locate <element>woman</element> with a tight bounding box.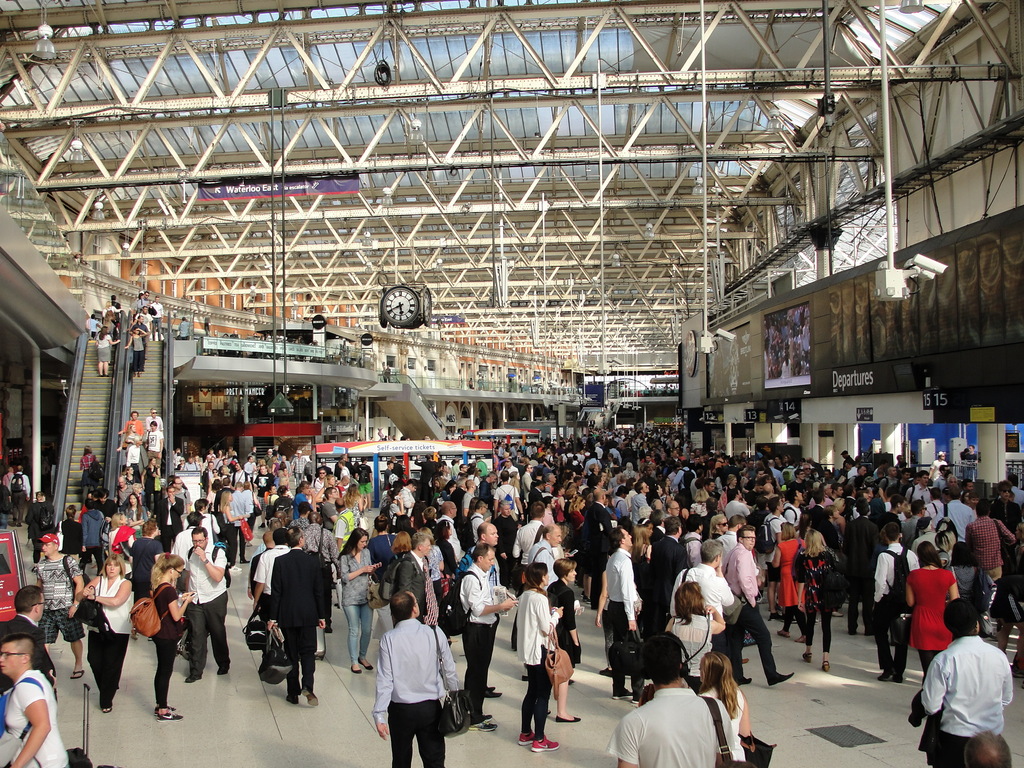
<region>279, 463, 289, 489</region>.
